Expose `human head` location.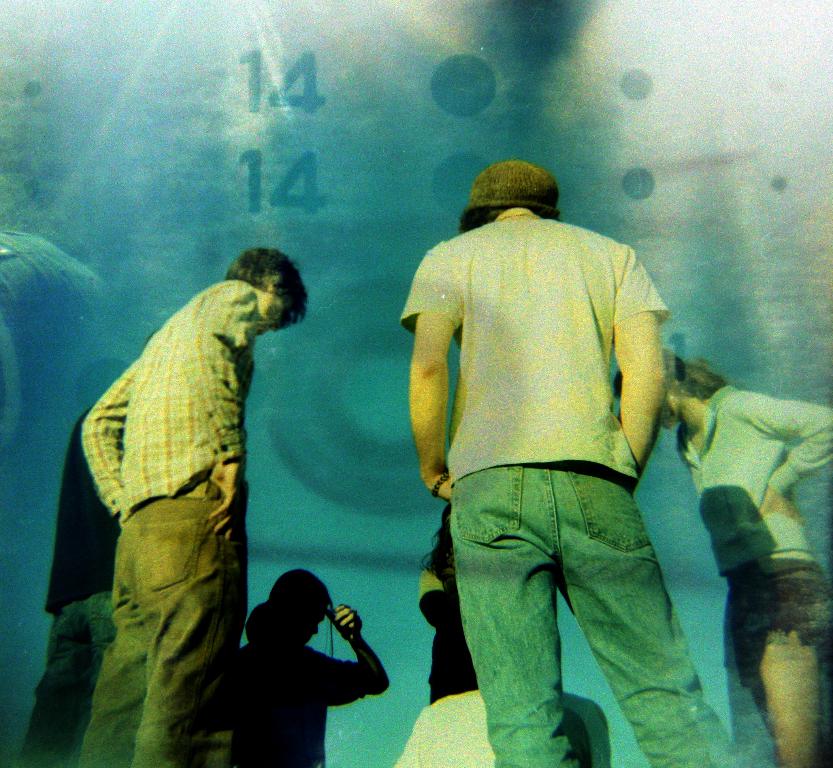
Exposed at pyautogui.locateOnScreen(457, 154, 567, 222).
